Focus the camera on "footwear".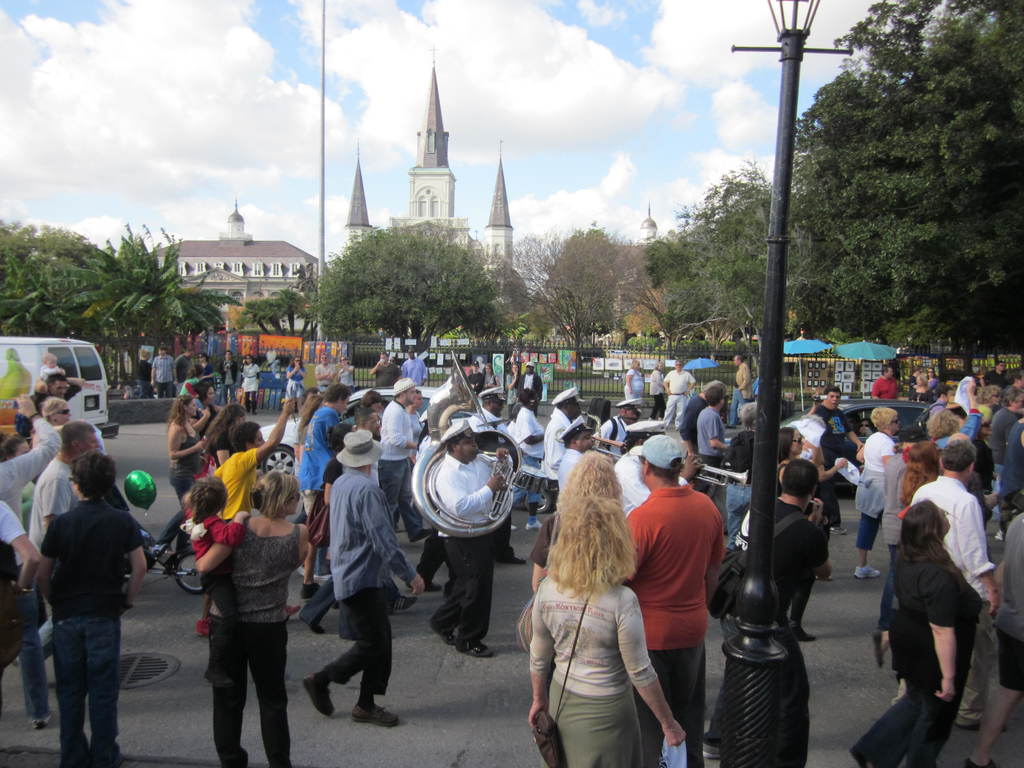
Focus region: (350,701,404,733).
